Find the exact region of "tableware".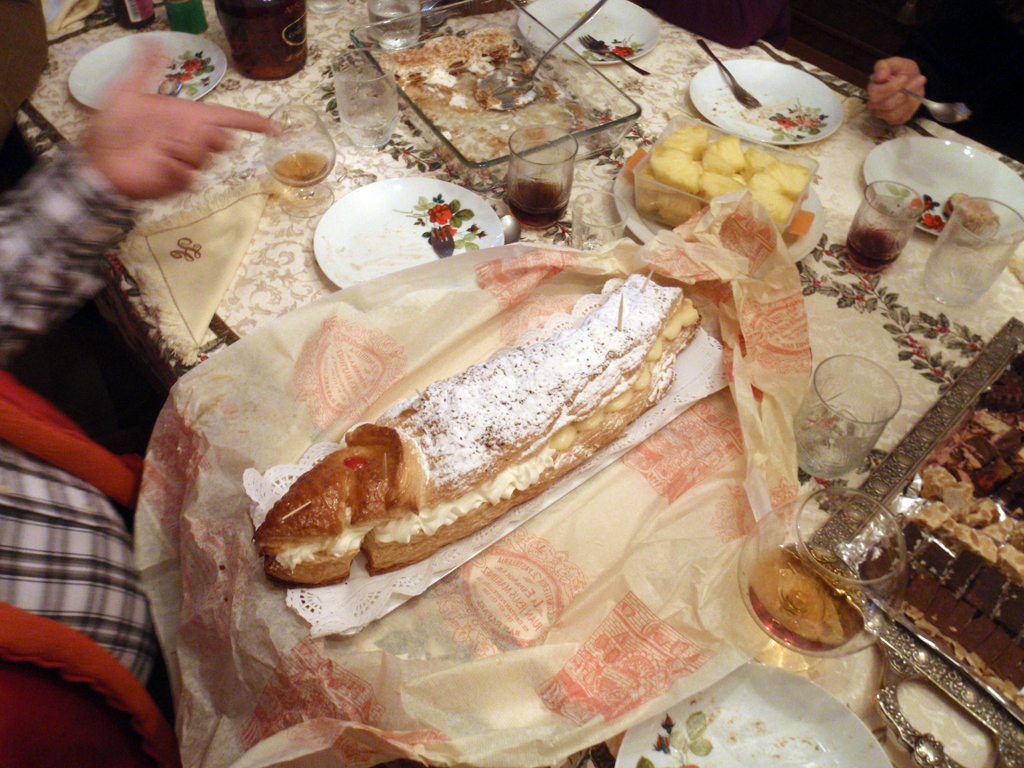
Exact region: (328, 44, 399, 148).
